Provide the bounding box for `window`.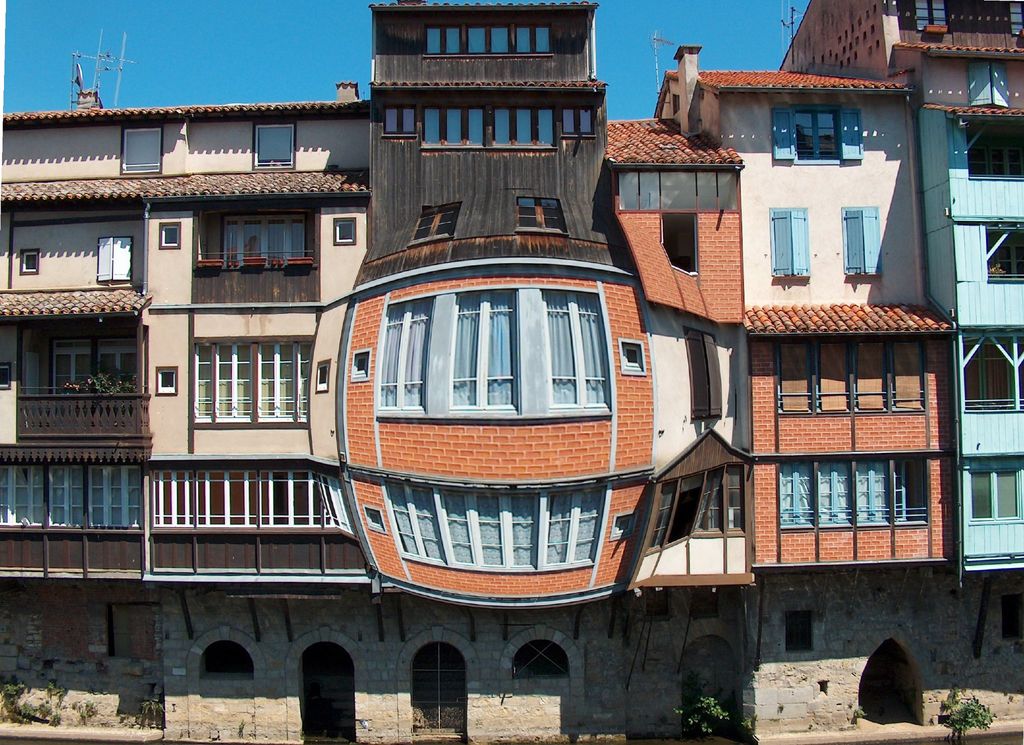
<region>910, 0, 951, 31</region>.
